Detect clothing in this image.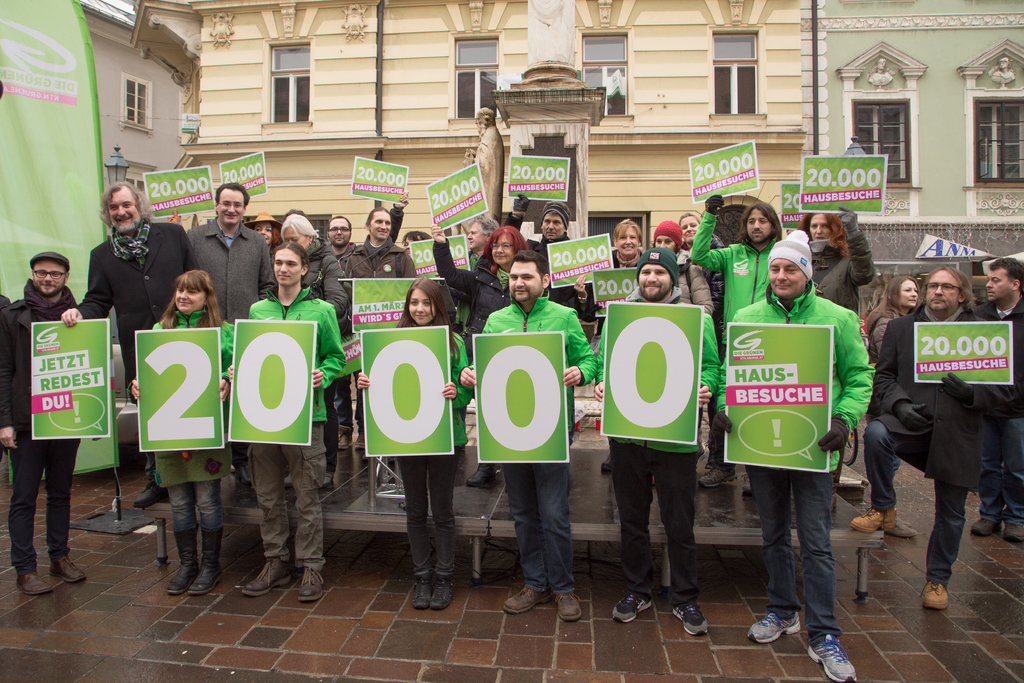
Detection: bbox=[593, 287, 725, 609].
